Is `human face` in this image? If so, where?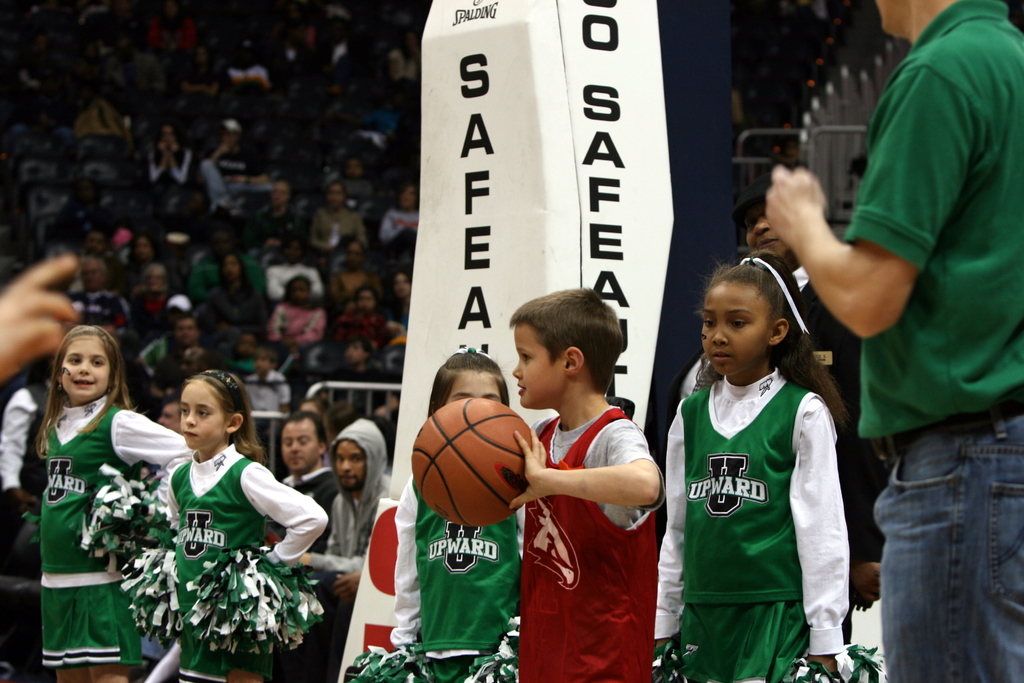
Yes, at [81, 258, 104, 289].
